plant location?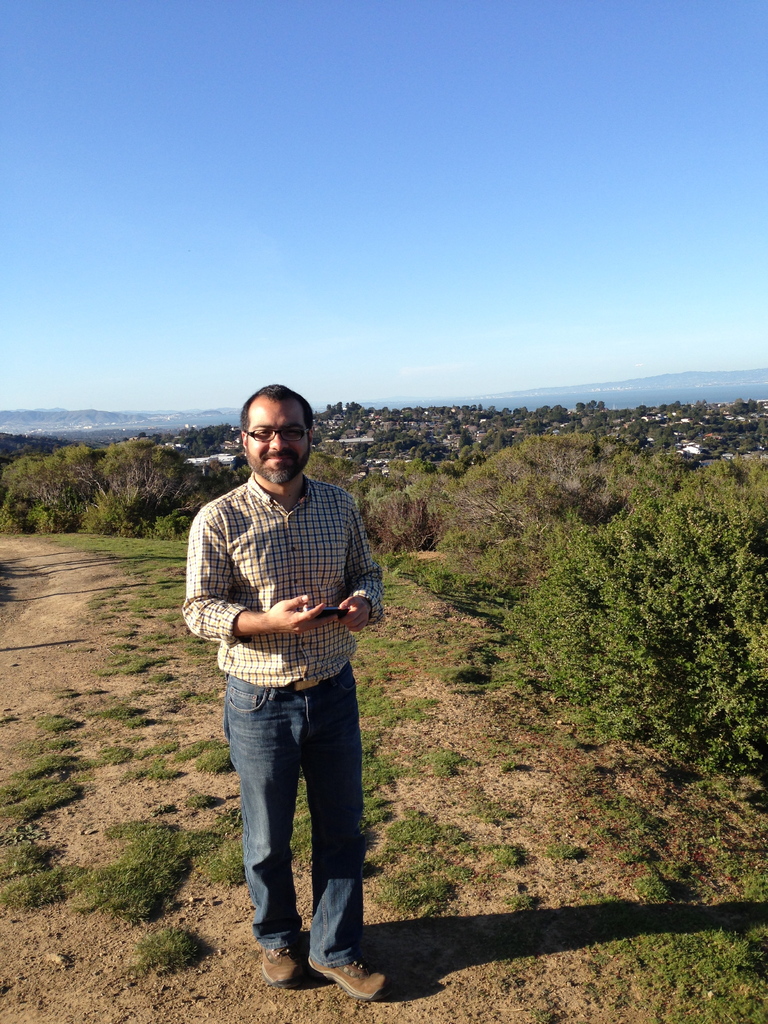
left=88, top=526, right=202, bottom=634
